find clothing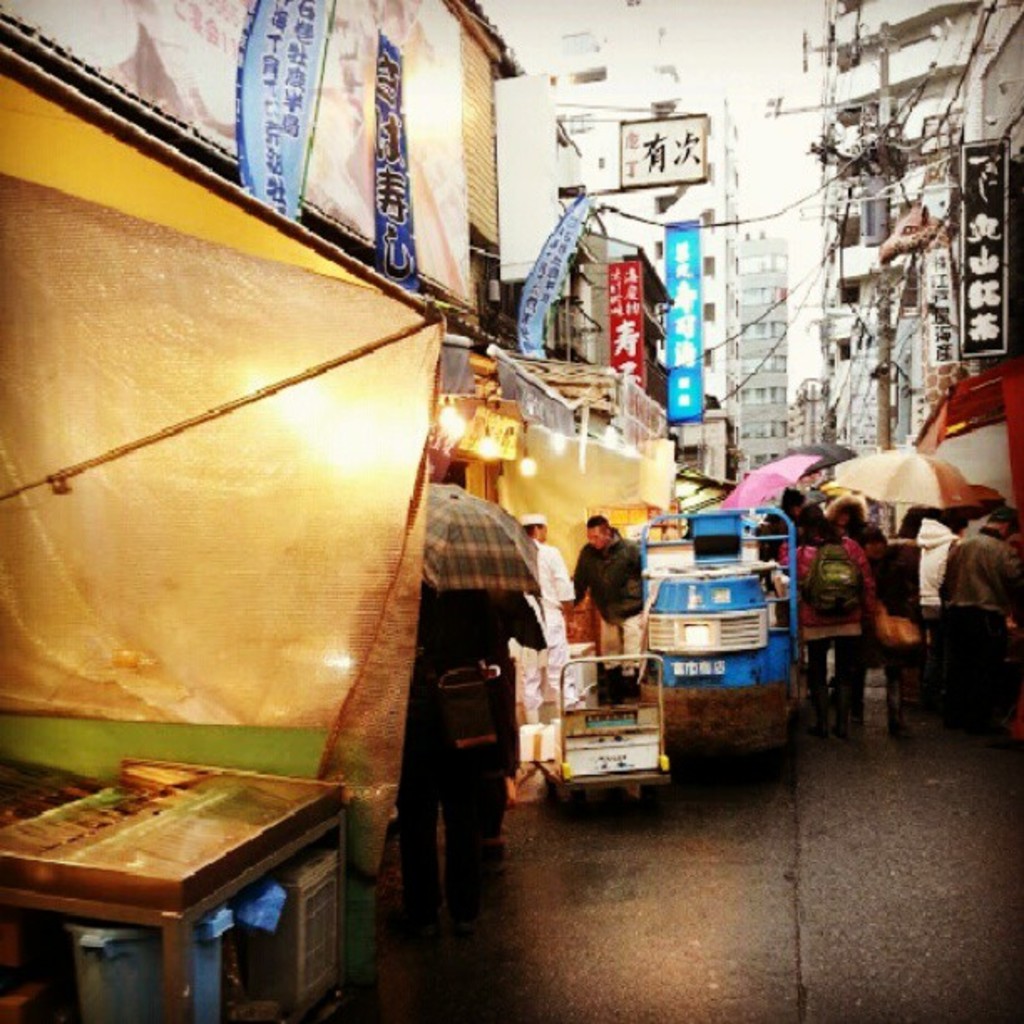
[939,527,1022,740]
